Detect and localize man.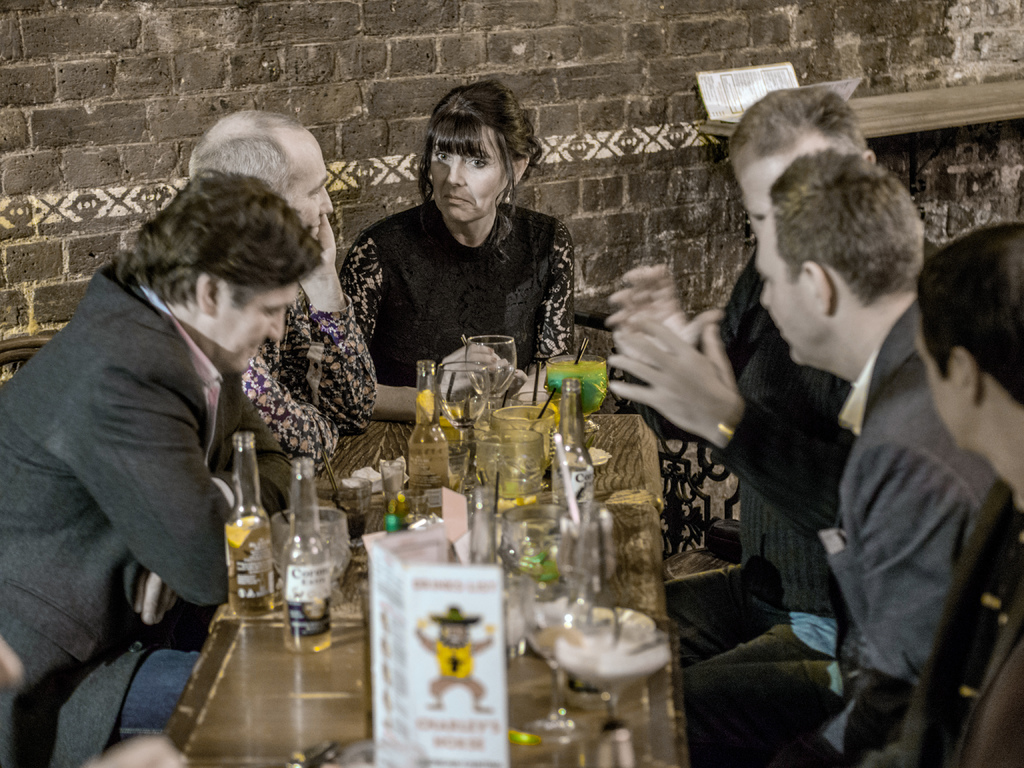
Localized at <box>0,166,324,767</box>.
